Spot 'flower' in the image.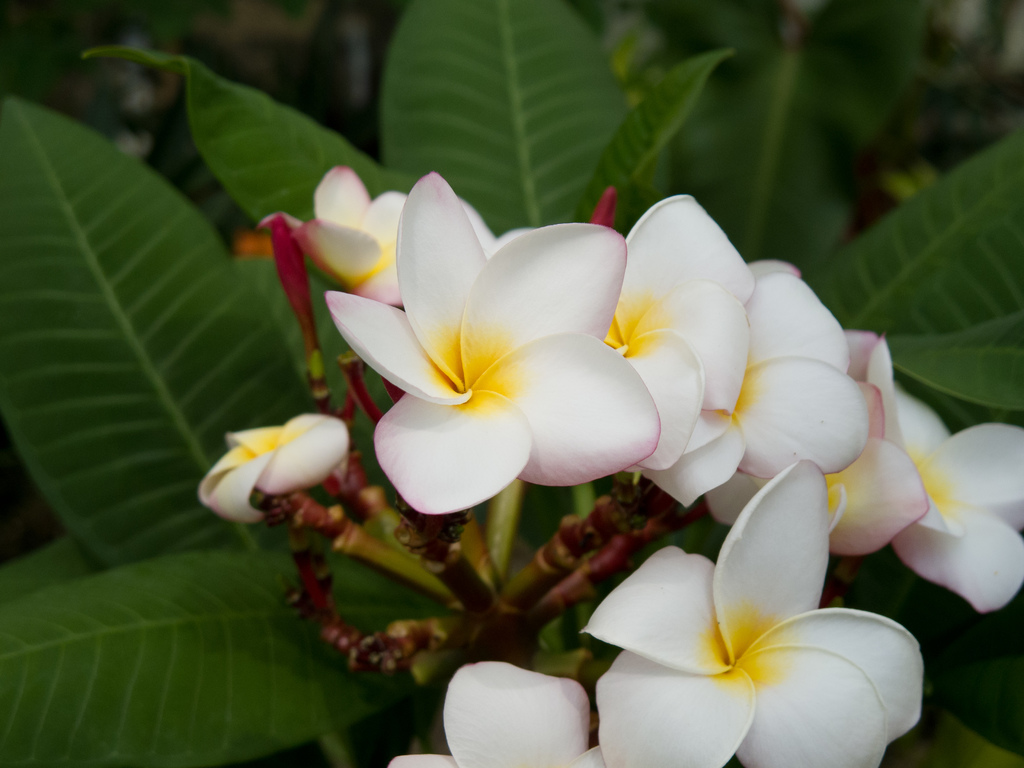
'flower' found at [395, 661, 592, 767].
